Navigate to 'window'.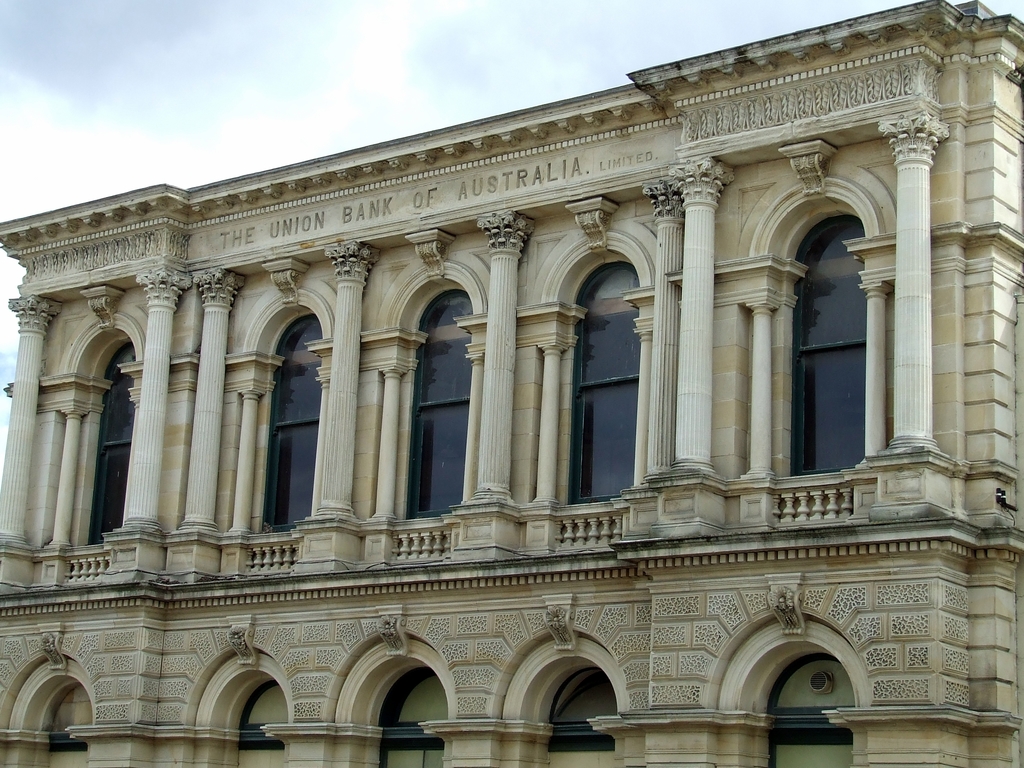
Navigation target: crop(350, 641, 467, 767).
